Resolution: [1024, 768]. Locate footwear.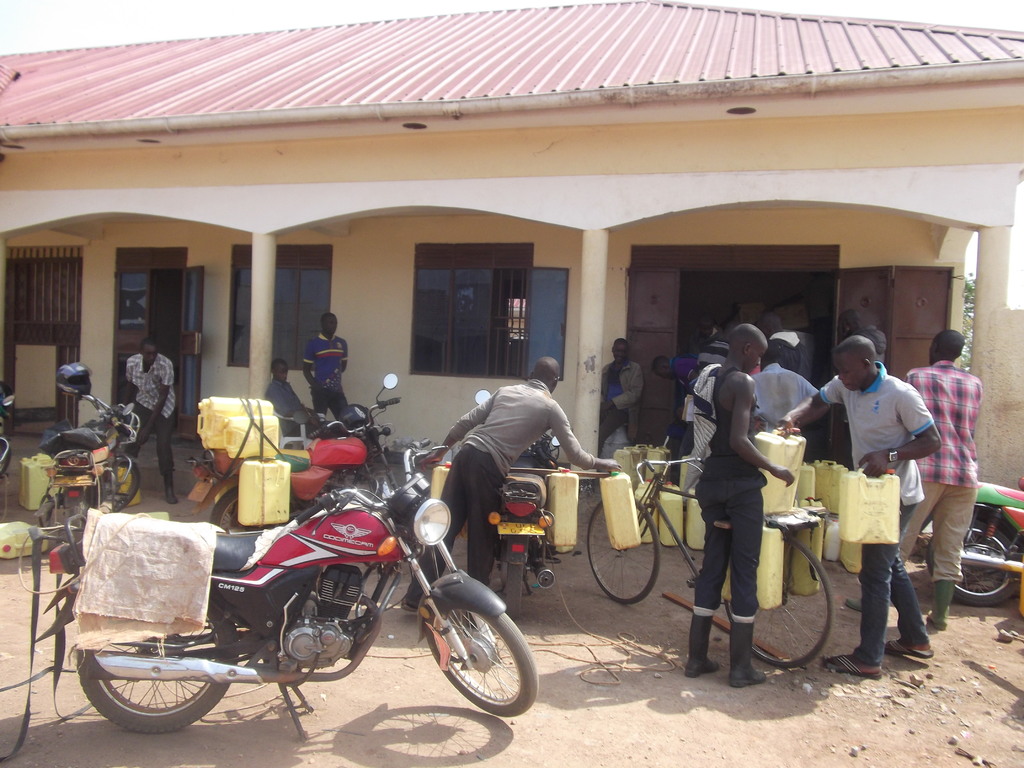
(928, 579, 956, 629).
